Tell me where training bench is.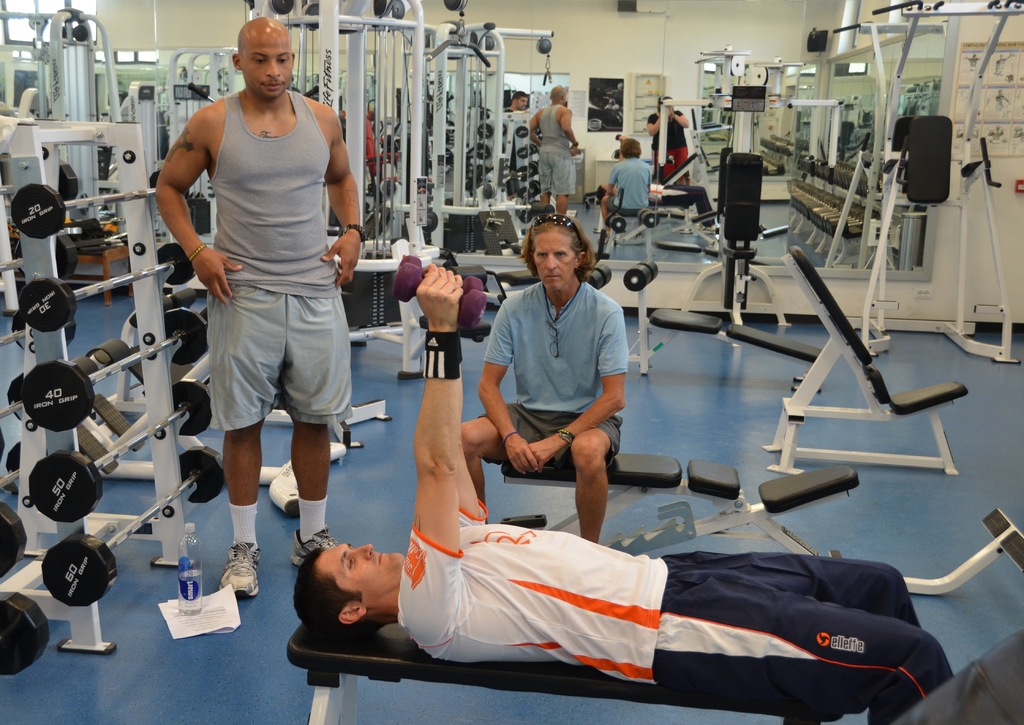
training bench is at locate(499, 447, 1023, 598).
